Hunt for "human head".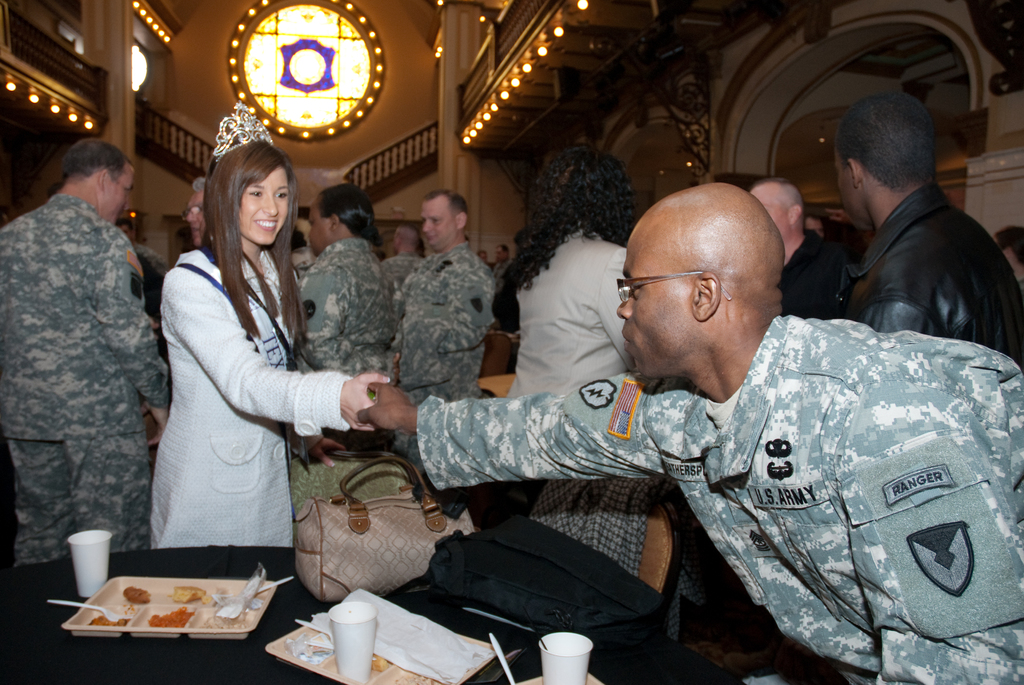
Hunted down at [830,83,941,232].
